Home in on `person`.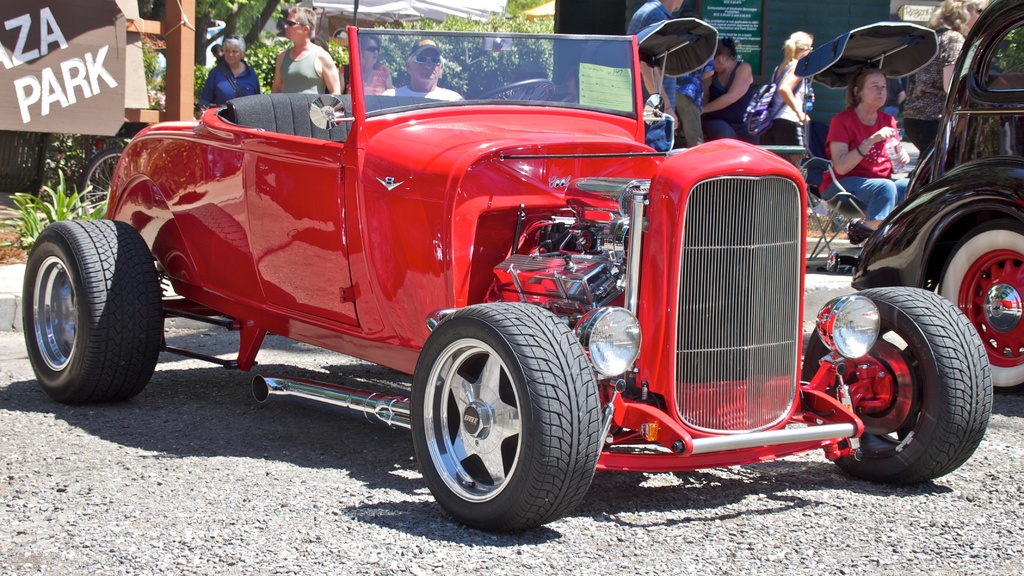
Homed in at l=348, t=29, r=390, b=92.
